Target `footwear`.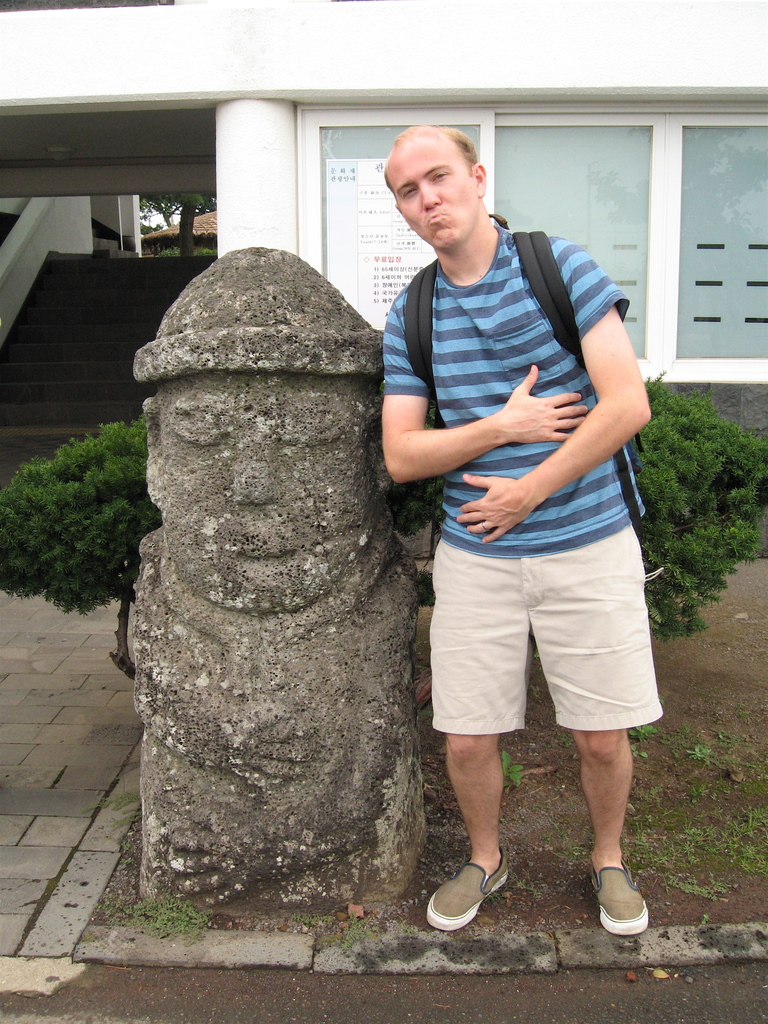
Target region: l=598, t=845, r=671, b=942.
